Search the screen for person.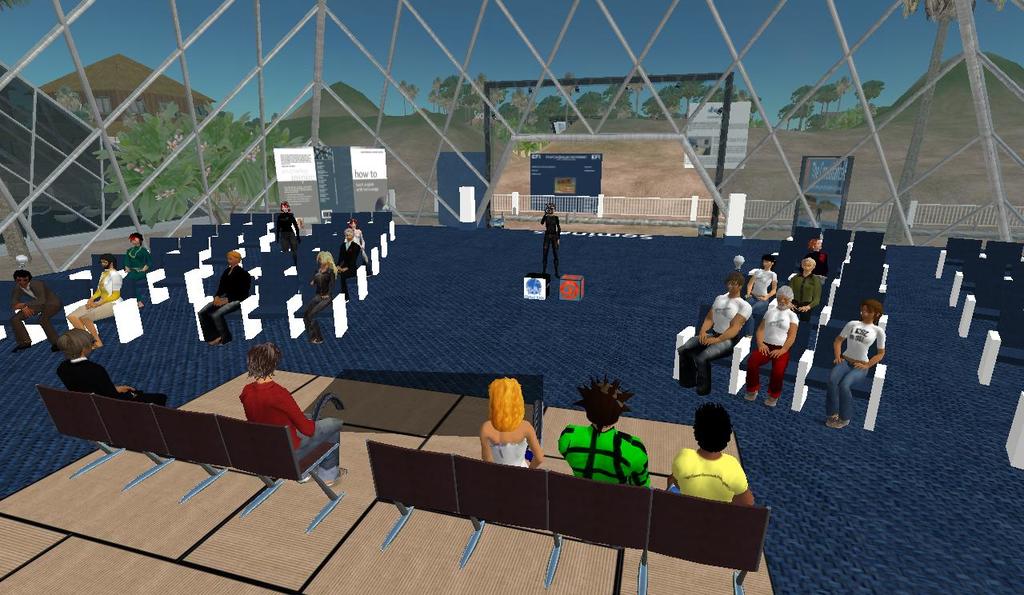
Found at (x1=234, y1=340, x2=353, y2=486).
